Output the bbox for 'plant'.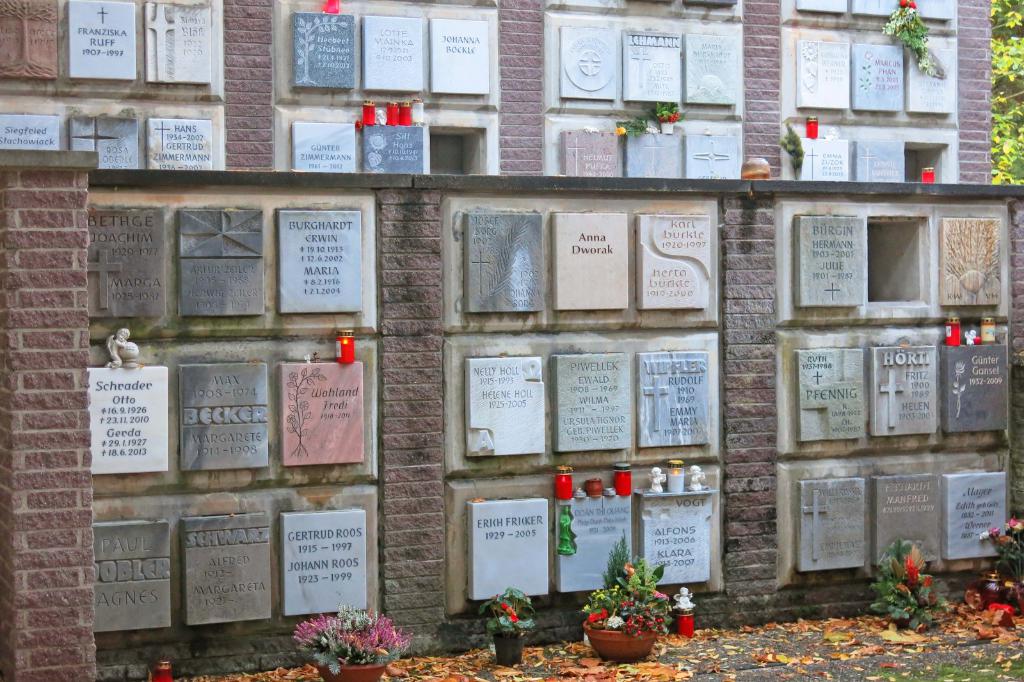
rect(977, 515, 1023, 579).
